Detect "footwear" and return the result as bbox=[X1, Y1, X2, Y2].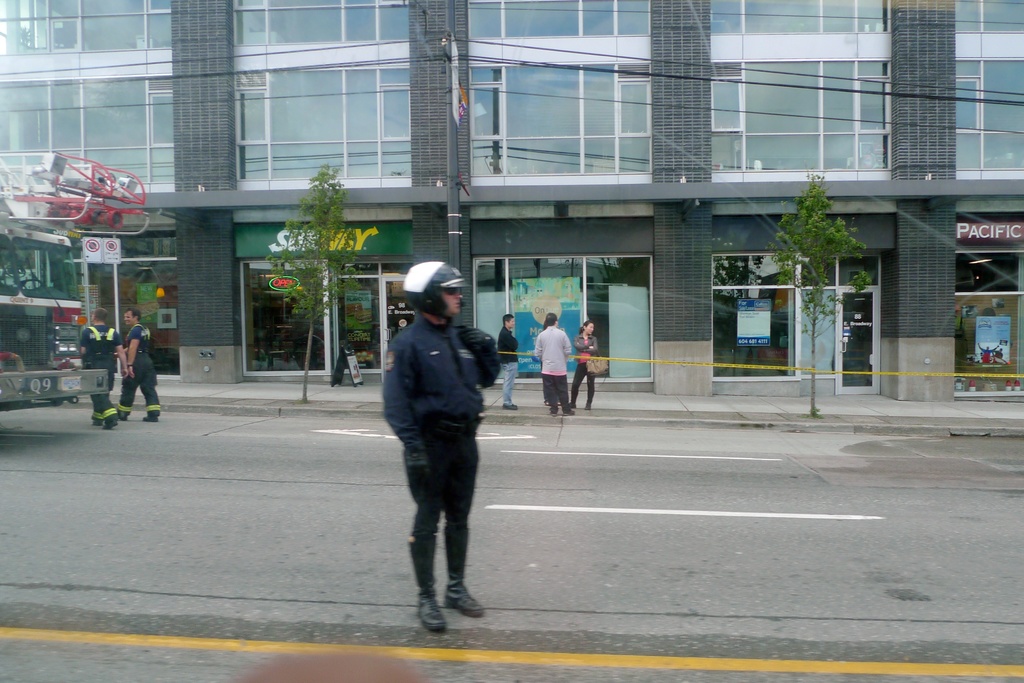
bbox=[445, 581, 484, 620].
